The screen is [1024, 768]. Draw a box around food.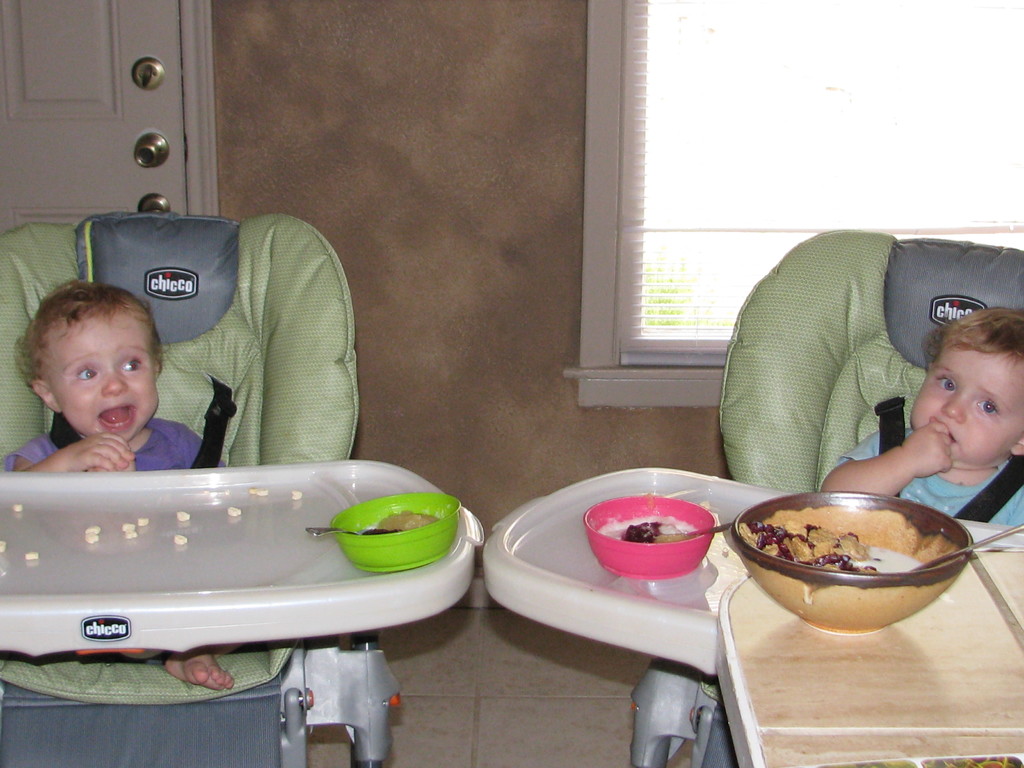
rect(253, 486, 269, 499).
